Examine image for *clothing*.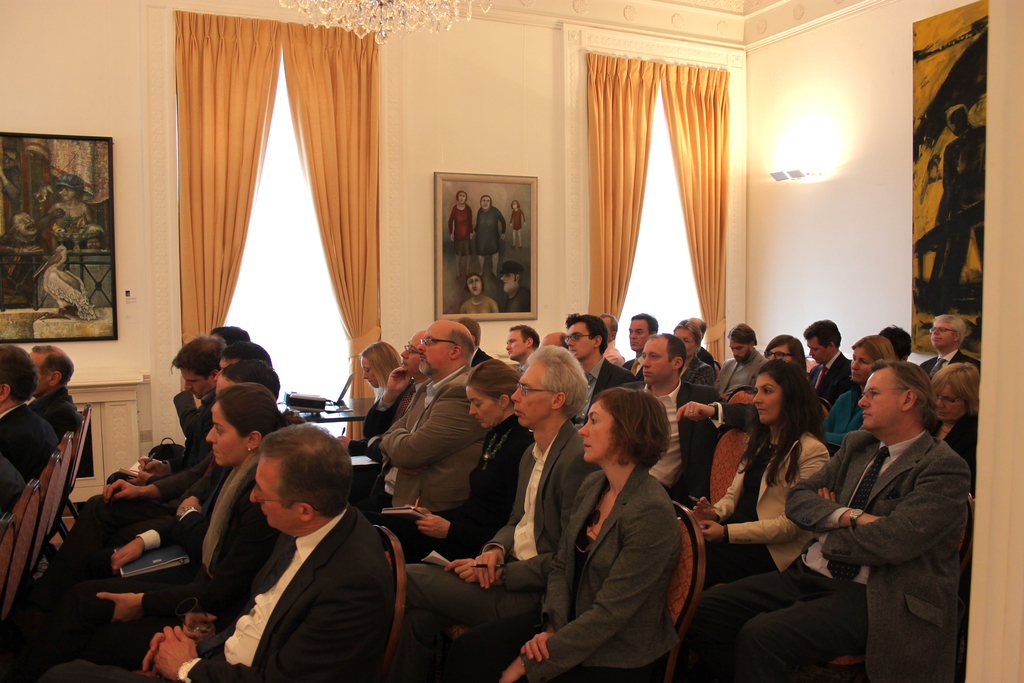
Examination result: box(524, 412, 703, 682).
